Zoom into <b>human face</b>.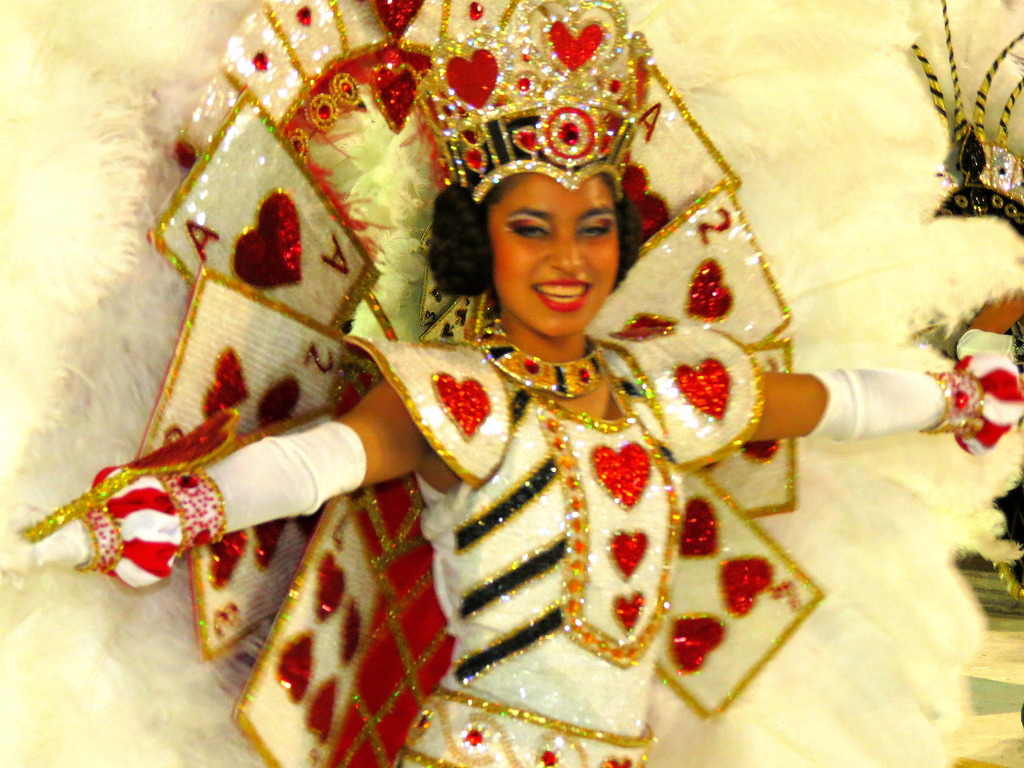
Zoom target: {"left": 490, "top": 166, "right": 623, "bottom": 335}.
